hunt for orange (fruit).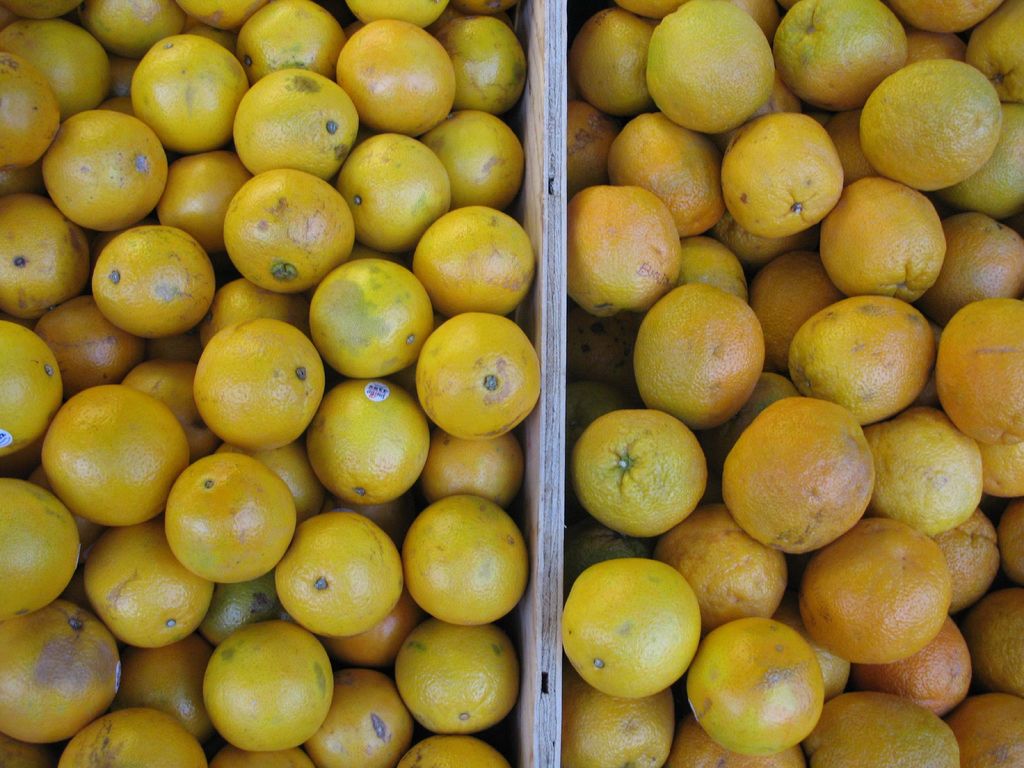
Hunted down at (605, 108, 751, 232).
